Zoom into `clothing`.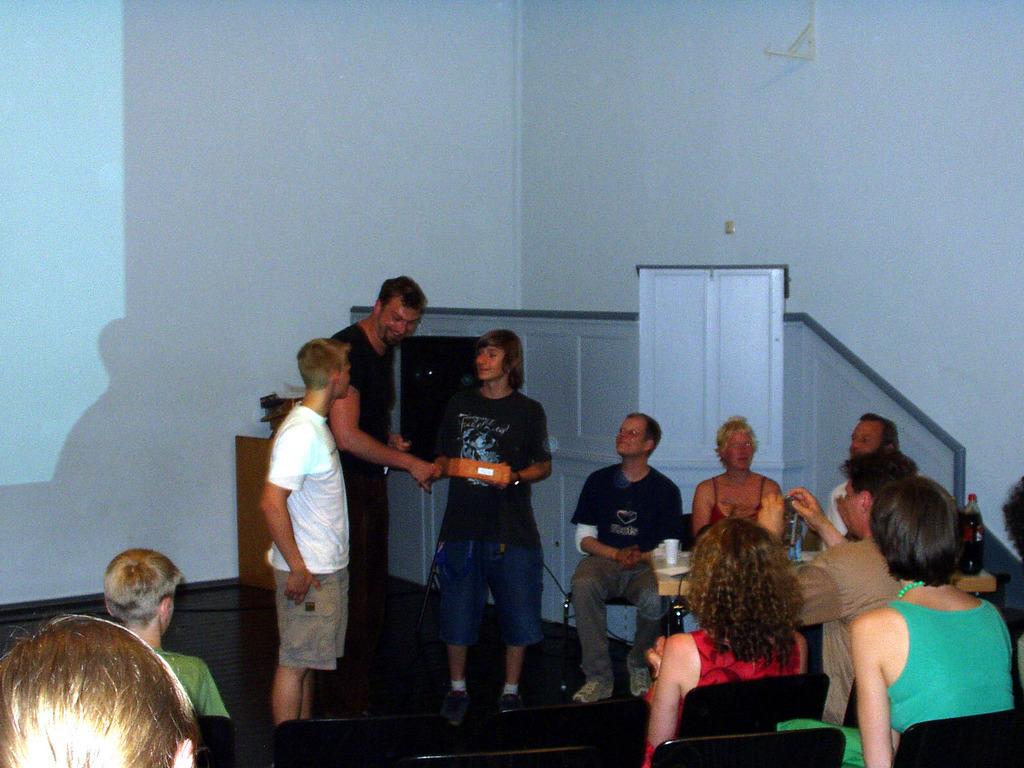
Zoom target: select_region(843, 531, 858, 544).
